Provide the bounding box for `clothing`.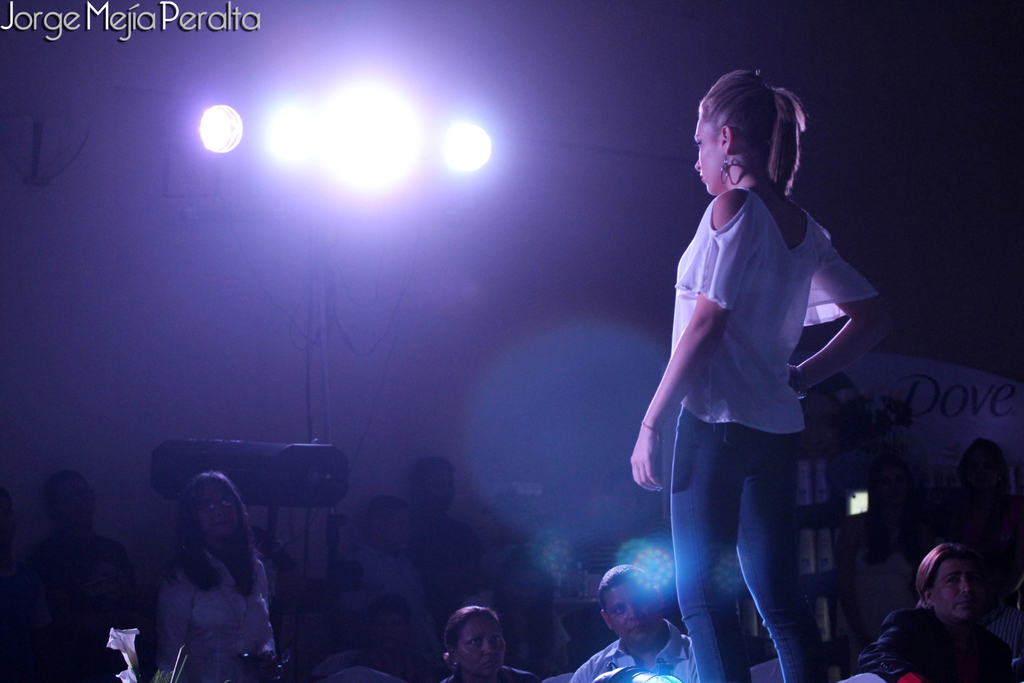
<box>349,541,461,667</box>.
